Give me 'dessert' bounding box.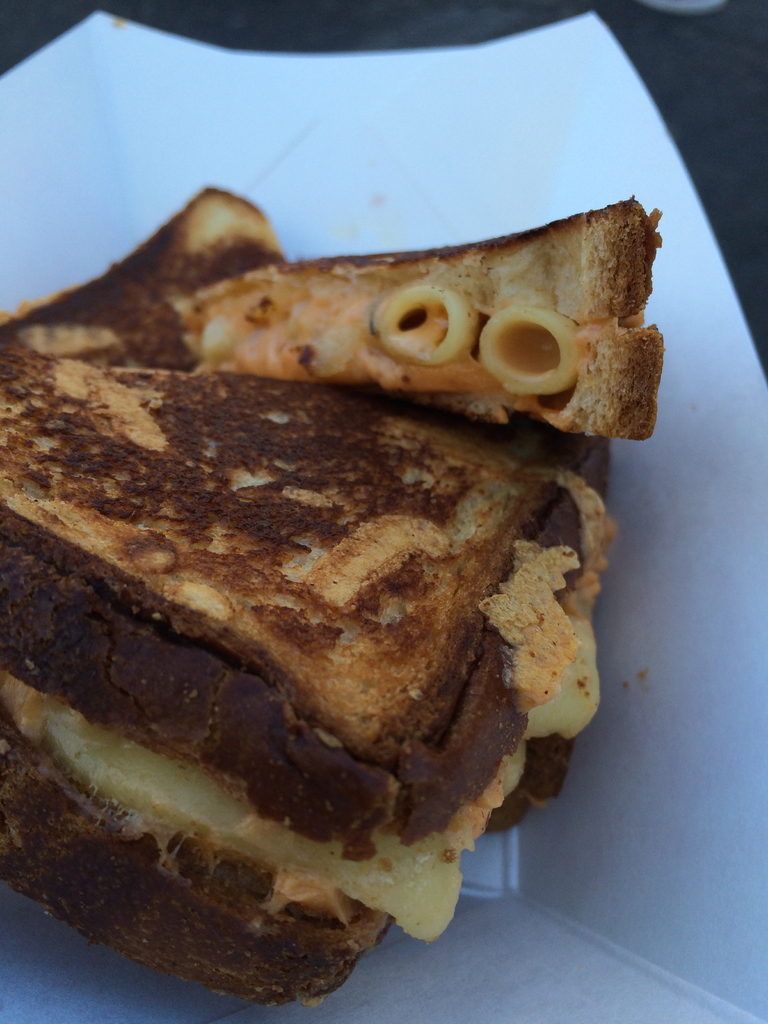
bbox(0, 180, 662, 1007).
